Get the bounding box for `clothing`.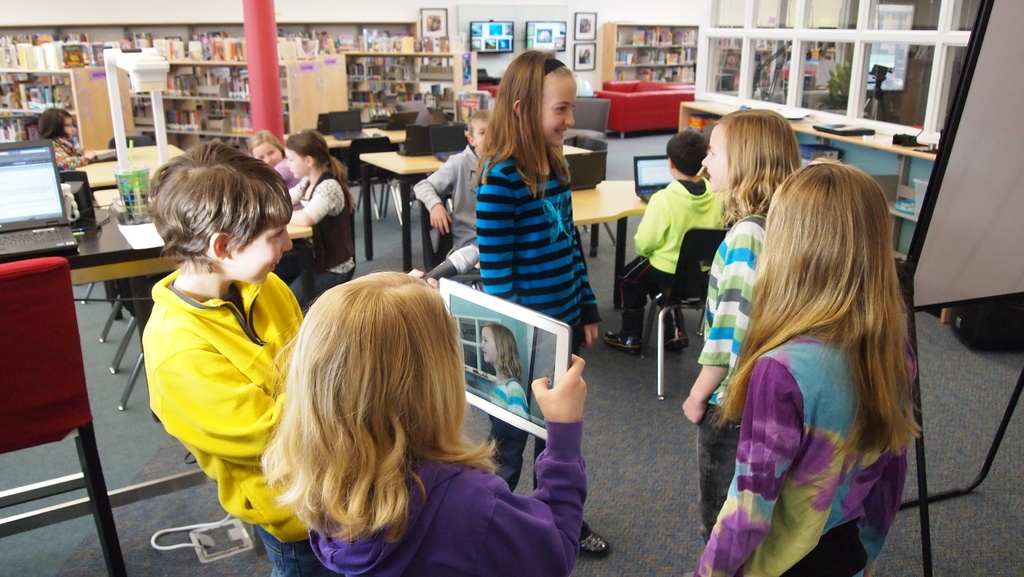
[left=618, top=177, right=728, bottom=336].
